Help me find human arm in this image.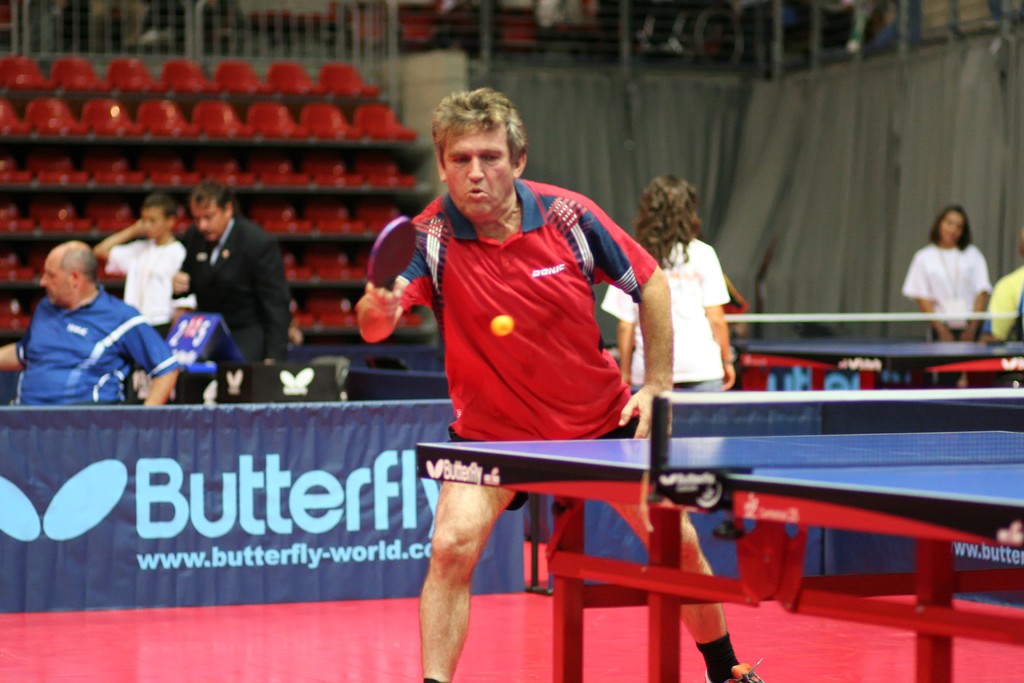
Found it: (x1=261, y1=235, x2=294, y2=374).
